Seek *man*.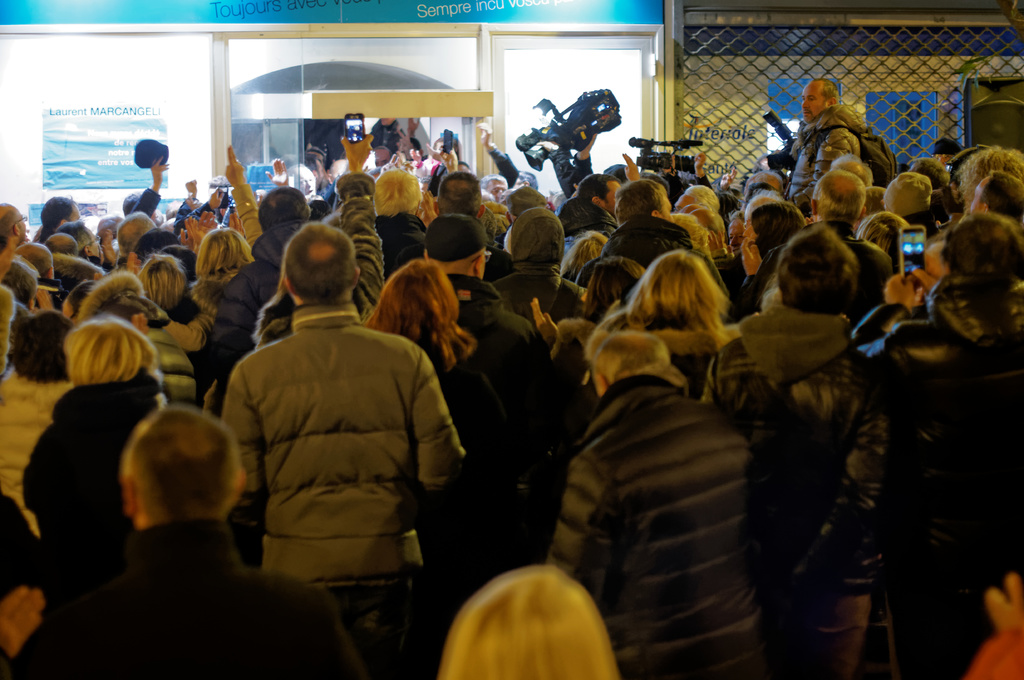
pyautogui.locateOnScreen(556, 171, 620, 276).
